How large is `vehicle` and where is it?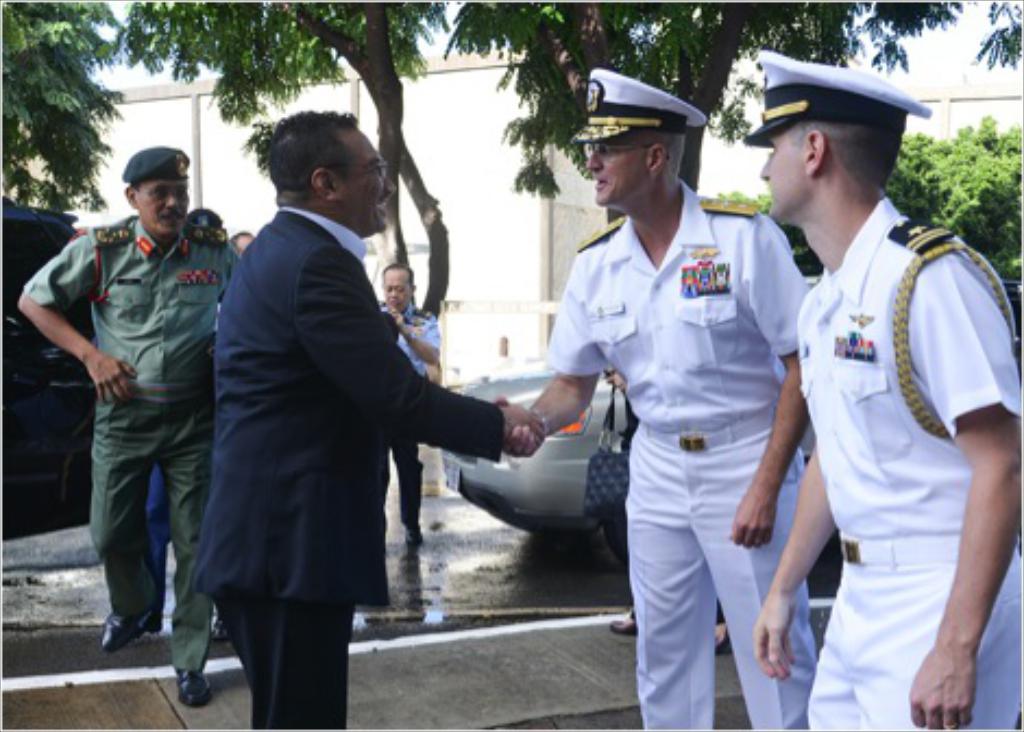
Bounding box: x1=440, y1=279, x2=1022, y2=573.
